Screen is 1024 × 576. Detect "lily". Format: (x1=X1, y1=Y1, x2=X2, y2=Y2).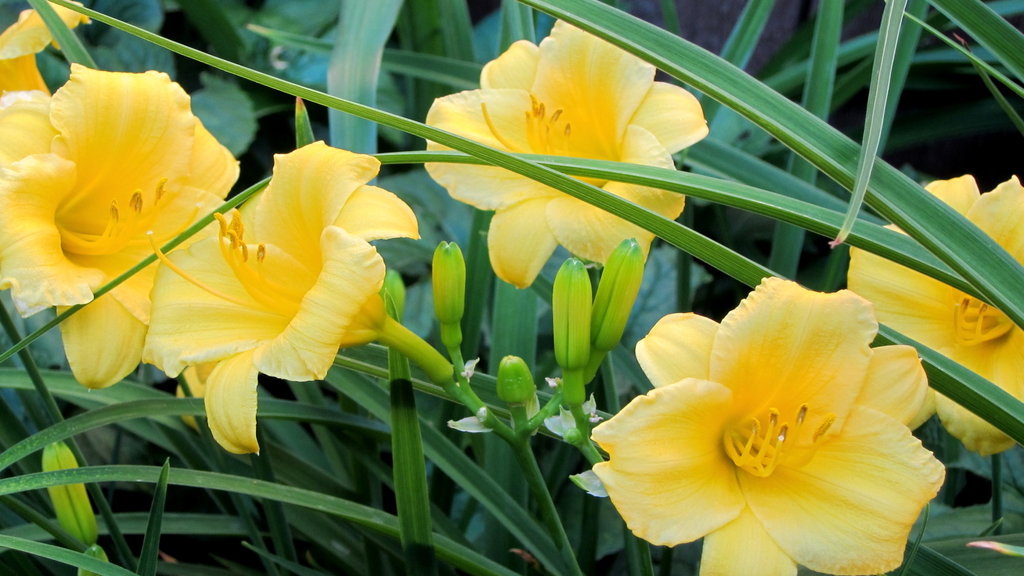
(x1=589, y1=273, x2=943, y2=575).
